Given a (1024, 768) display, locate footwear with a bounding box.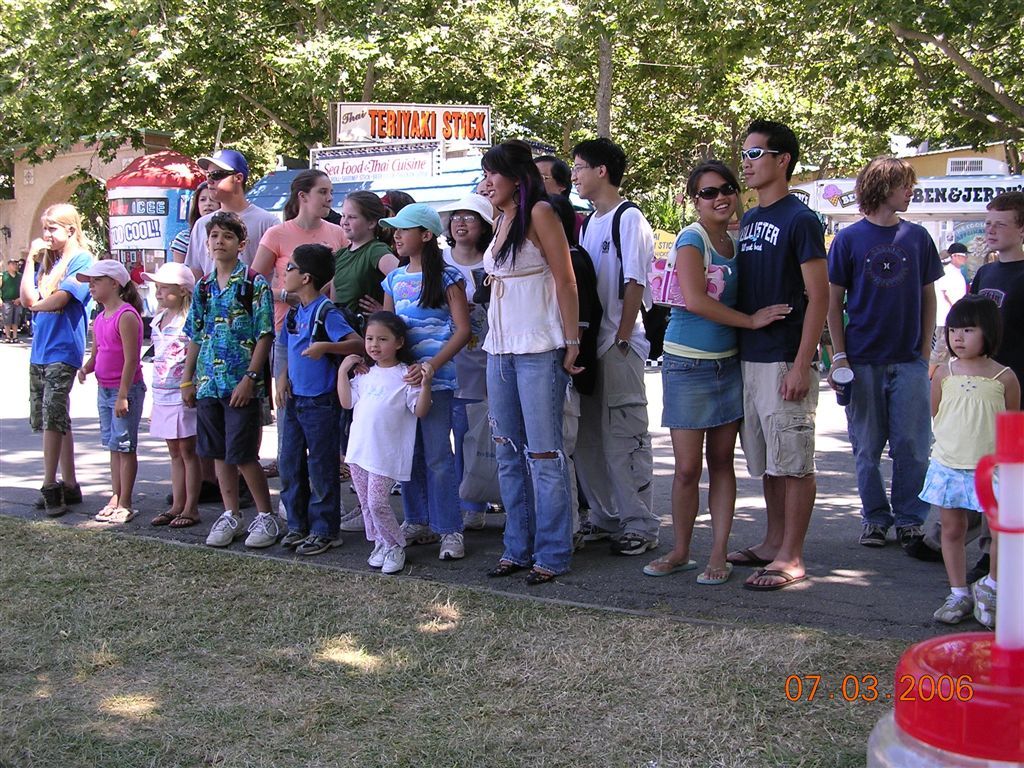
Located: rect(169, 513, 190, 534).
